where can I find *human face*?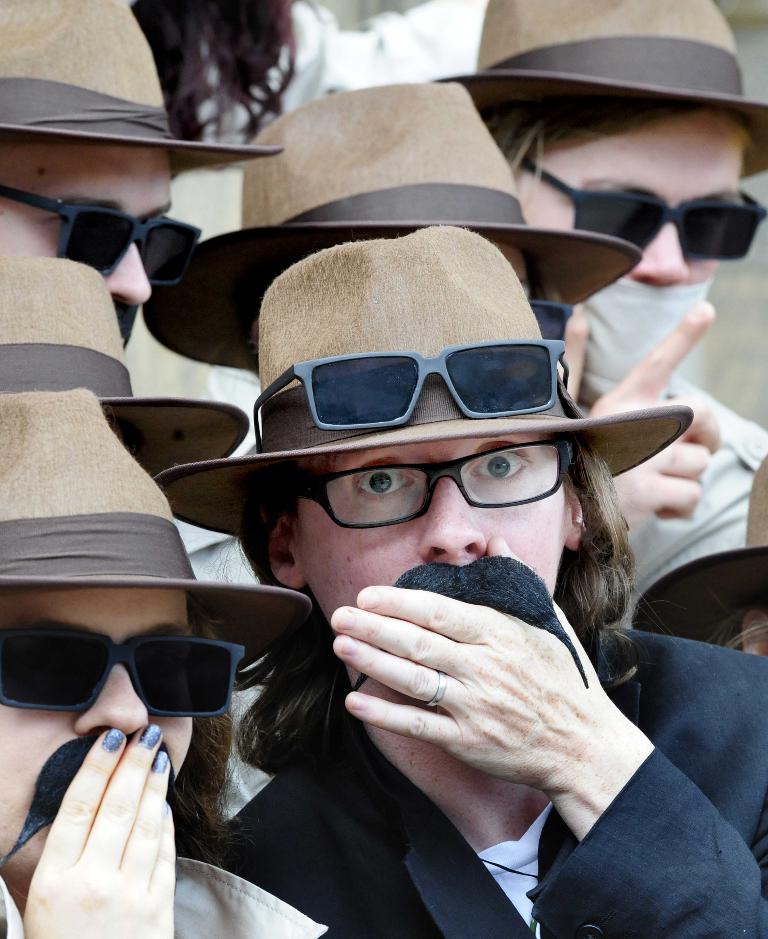
You can find it at box(513, 113, 746, 286).
